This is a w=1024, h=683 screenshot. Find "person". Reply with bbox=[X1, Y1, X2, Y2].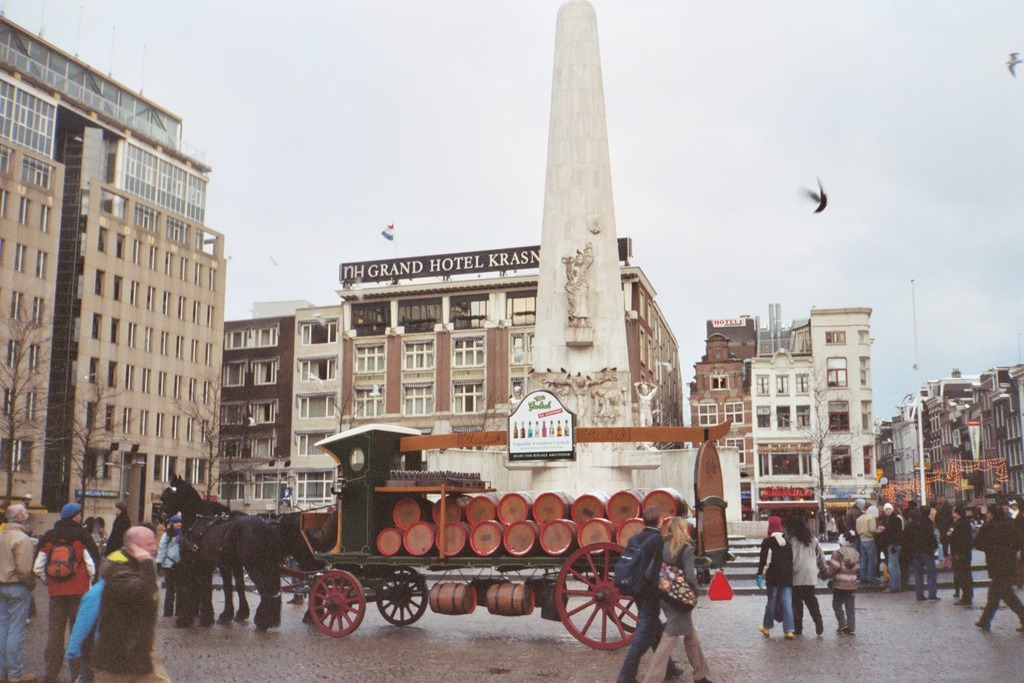
bbox=[880, 502, 905, 584].
